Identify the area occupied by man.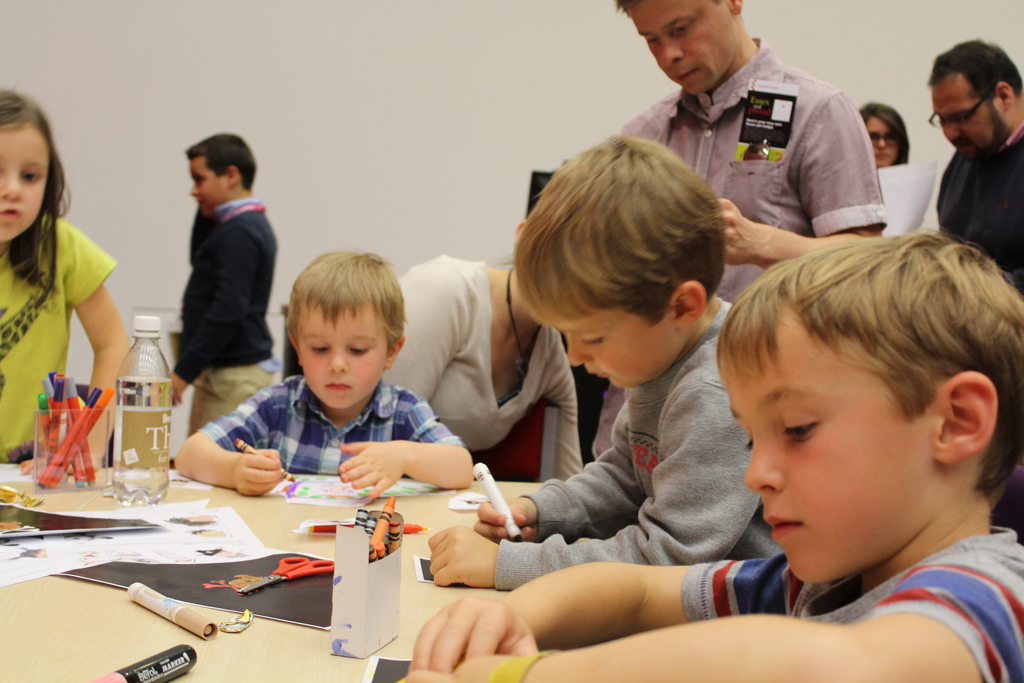
Area: 925/32/1023/288.
